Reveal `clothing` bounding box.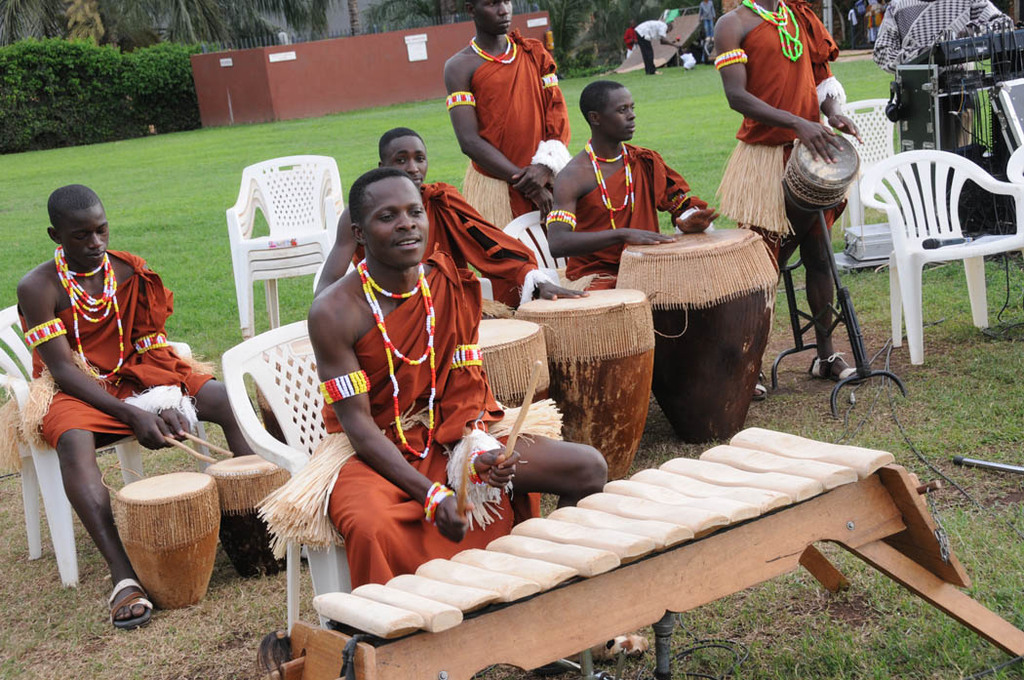
Revealed: 634,18,668,73.
